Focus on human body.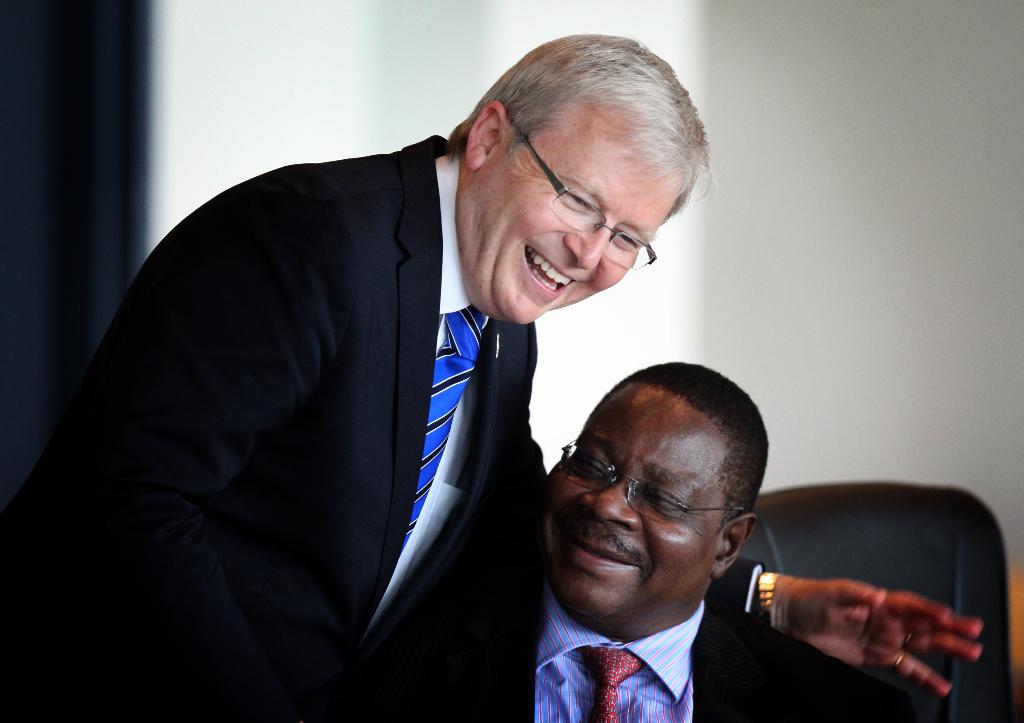
Focused at [0,130,981,722].
